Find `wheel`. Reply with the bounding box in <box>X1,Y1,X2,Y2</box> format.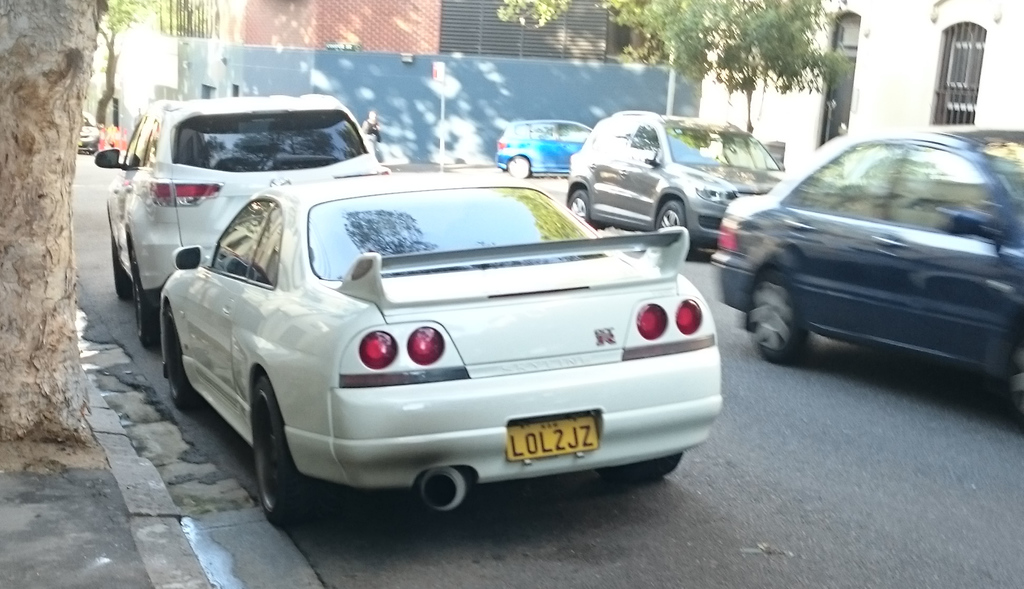
<box>509,155,532,179</box>.
